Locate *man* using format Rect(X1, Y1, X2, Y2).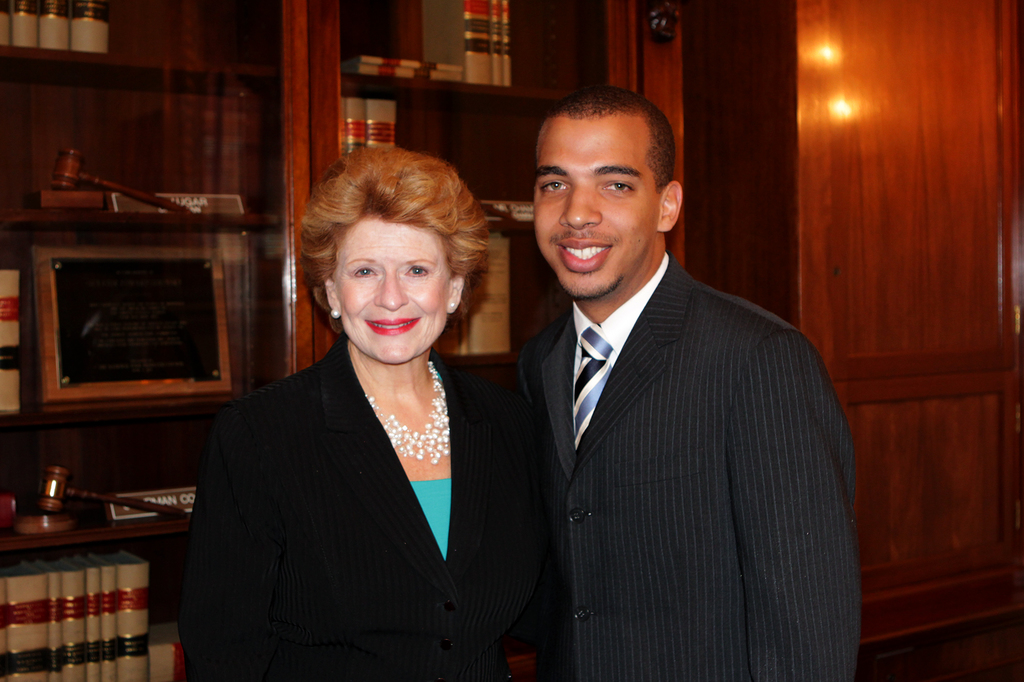
Rect(475, 87, 863, 681).
